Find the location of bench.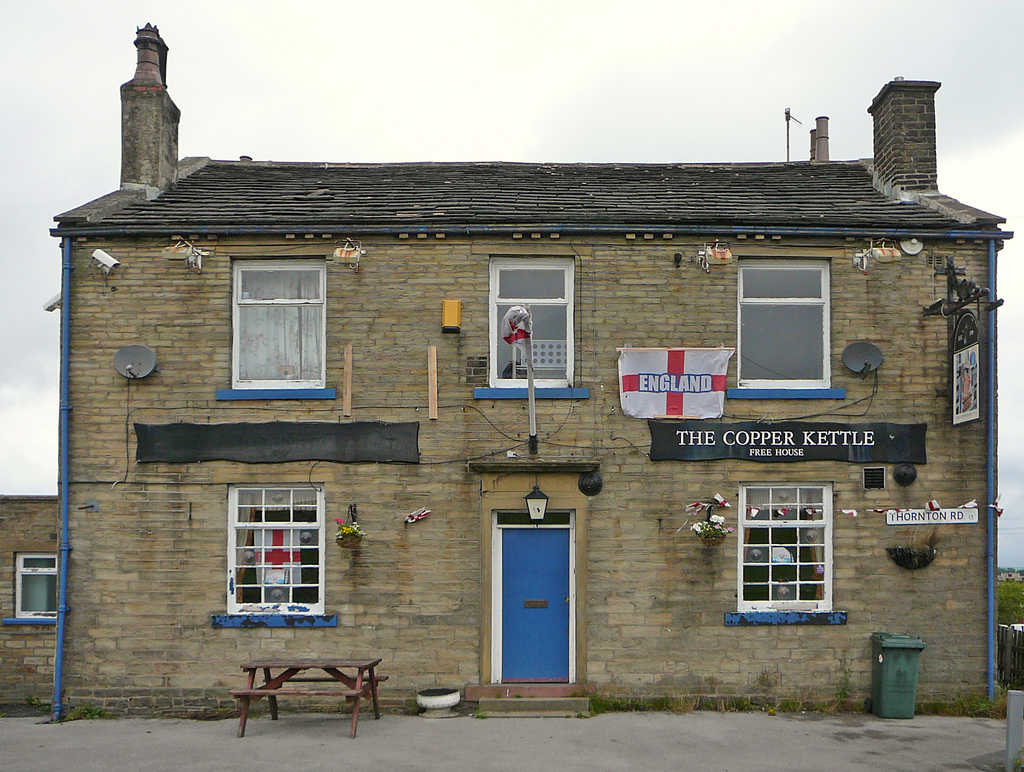
Location: bbox=[225, 654, 389, 740].
